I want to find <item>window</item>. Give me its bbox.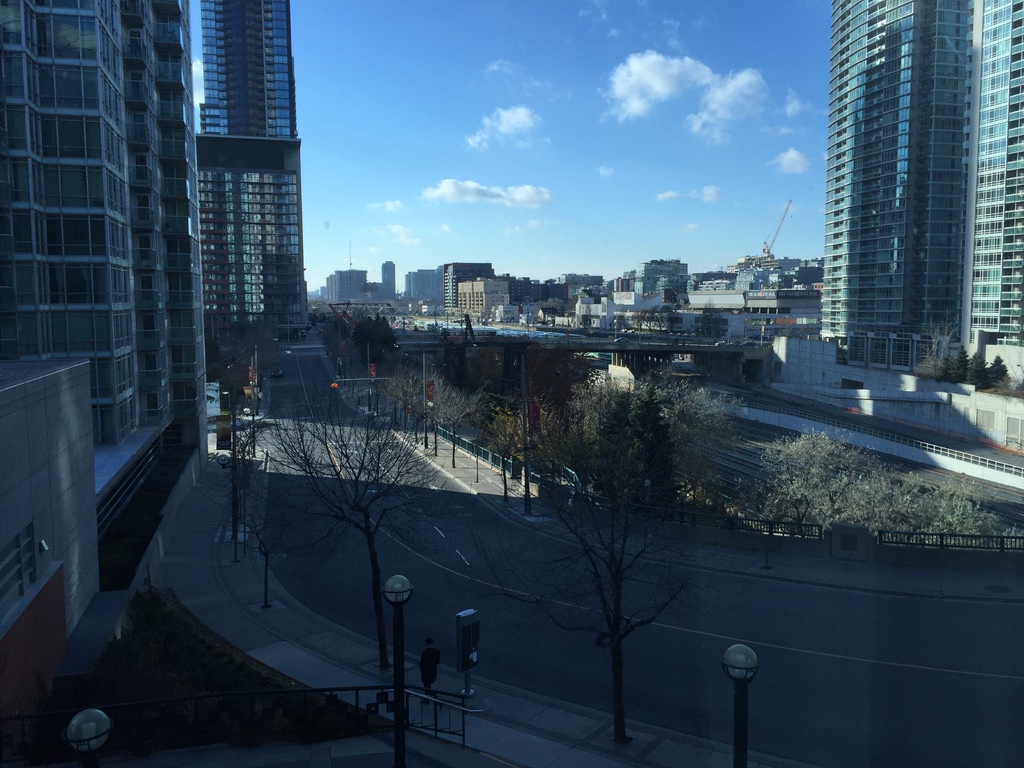
[left=0, top=204, right=129, bottom=265].
